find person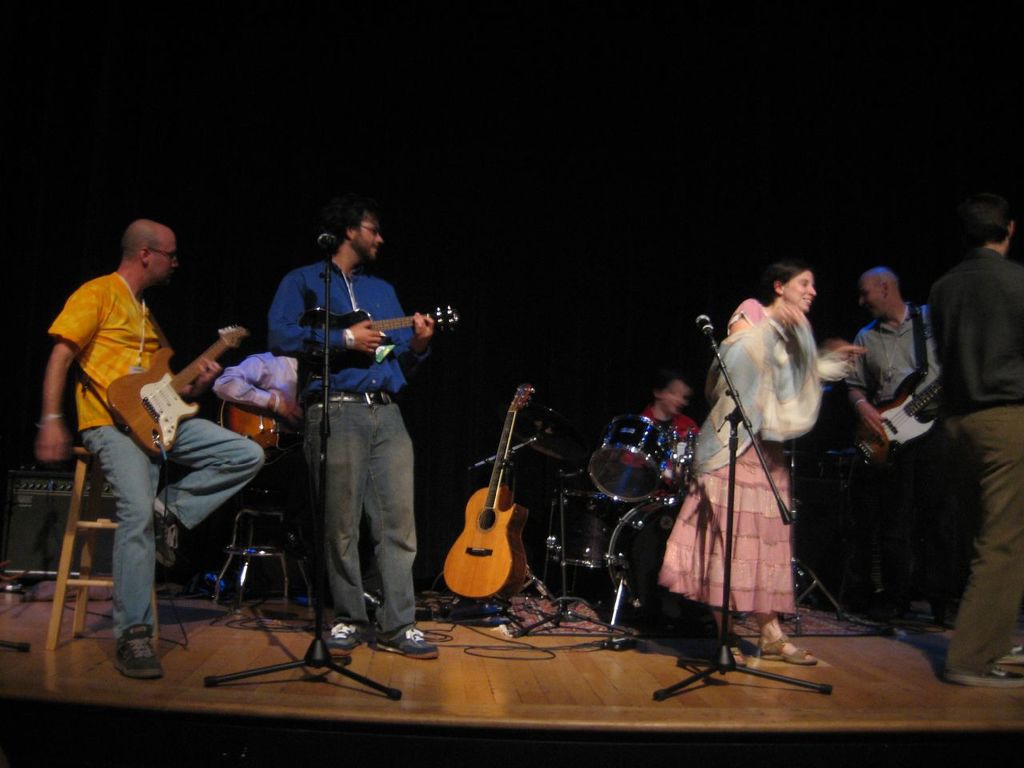
bbox(659, 265, 866, 666)
